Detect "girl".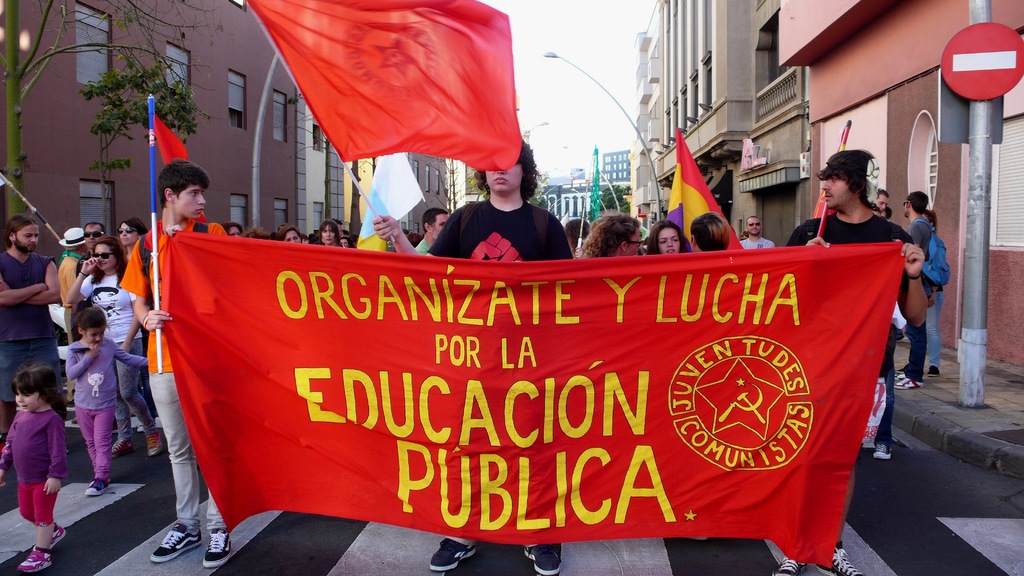
Detected at {"left": 64, "top": 312, "right": 148, "bottom": 492}.
